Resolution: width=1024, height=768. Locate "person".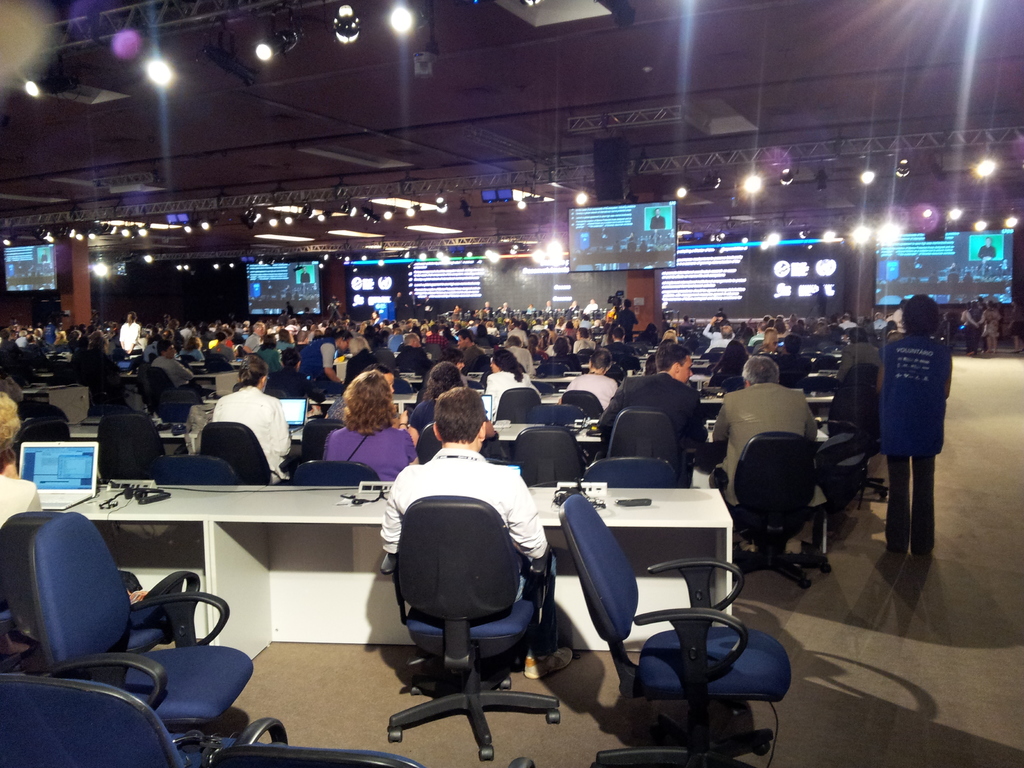
BBox(564, 349, 618, 407).
